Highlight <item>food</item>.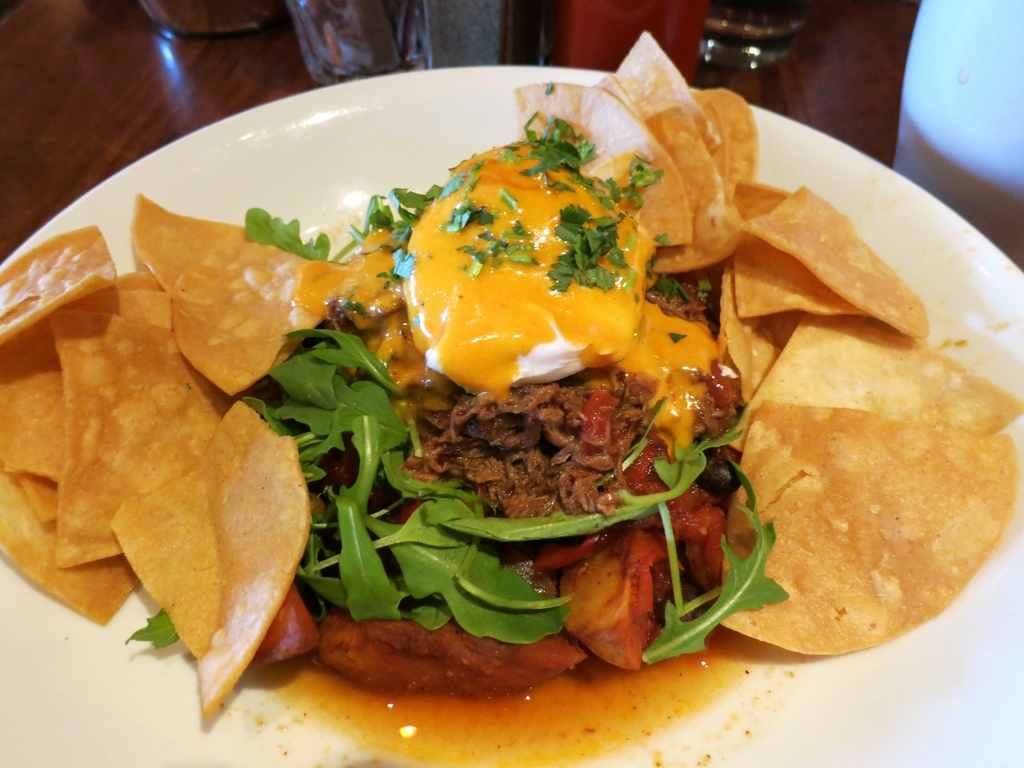
Highlighted region: box(0, 26, 1023, 767).
